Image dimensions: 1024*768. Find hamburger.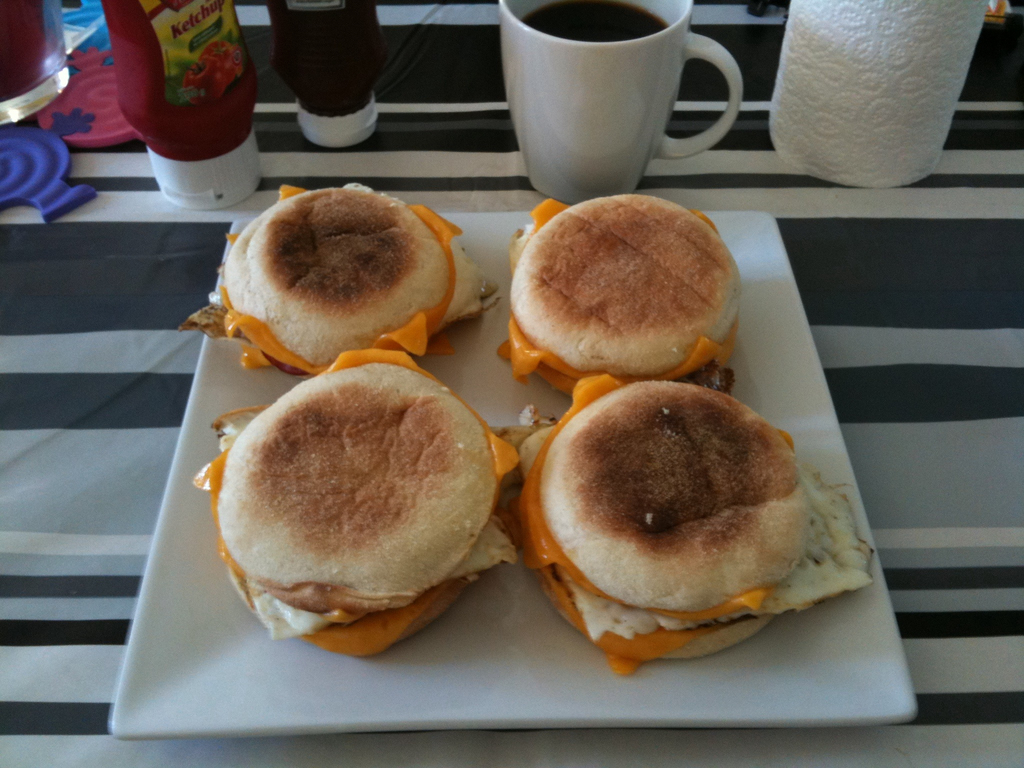
x1=192, y1=349, x2=521, y2=662.
